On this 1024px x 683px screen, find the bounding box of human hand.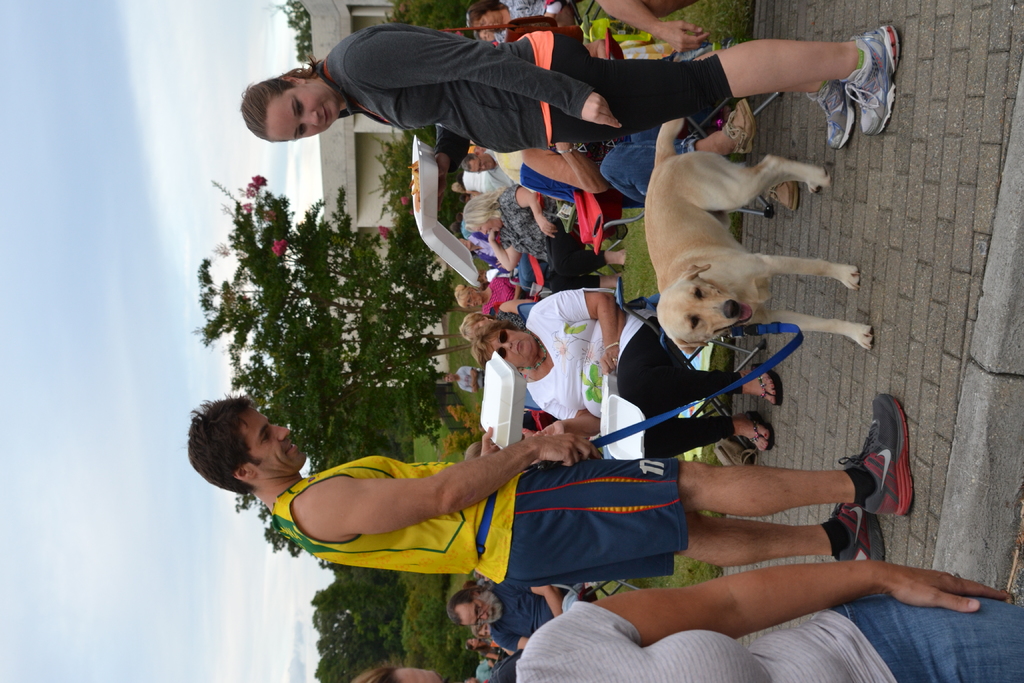
Bounding box: [489, 226, 500, 242].
